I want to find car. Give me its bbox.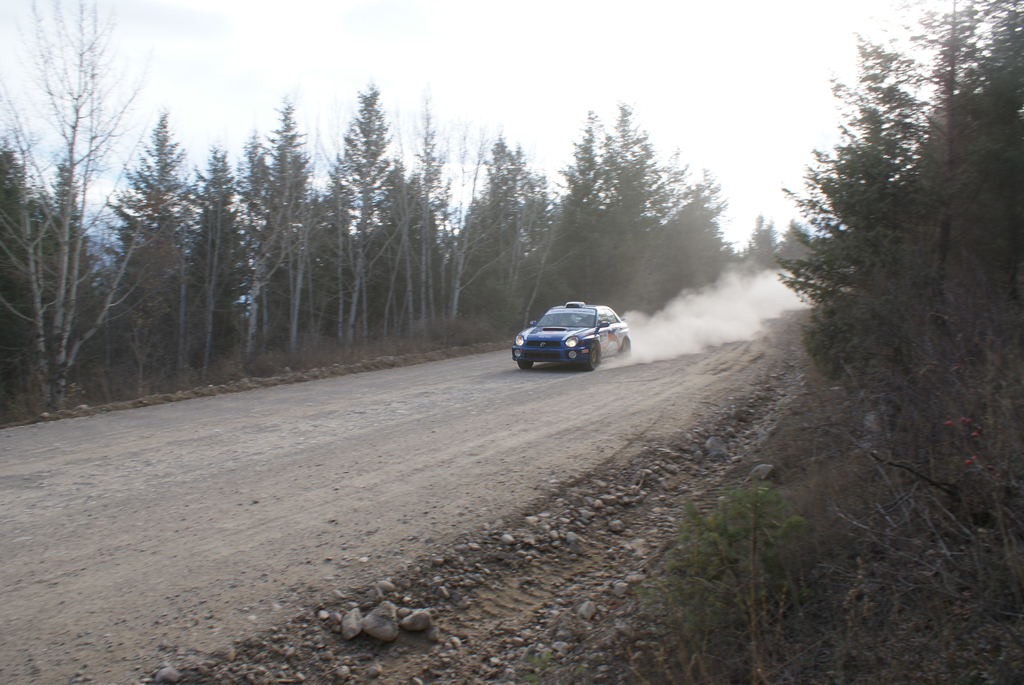
Rect(509, 299, 628, 378).
